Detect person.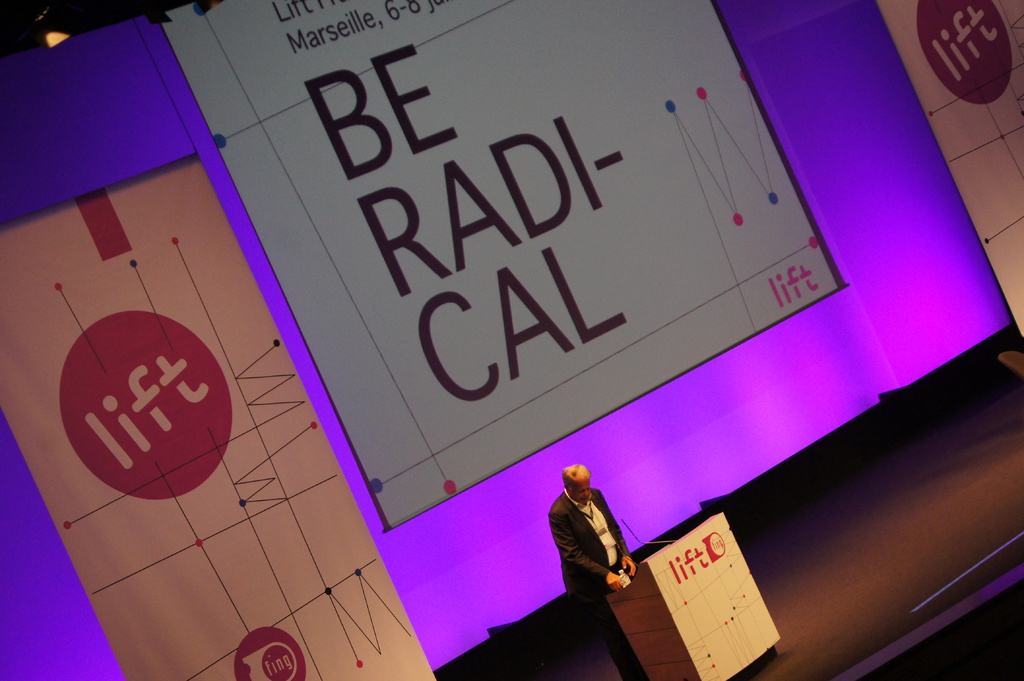
Detected at (x1=549, y1=451, x2=630, y2=658).
